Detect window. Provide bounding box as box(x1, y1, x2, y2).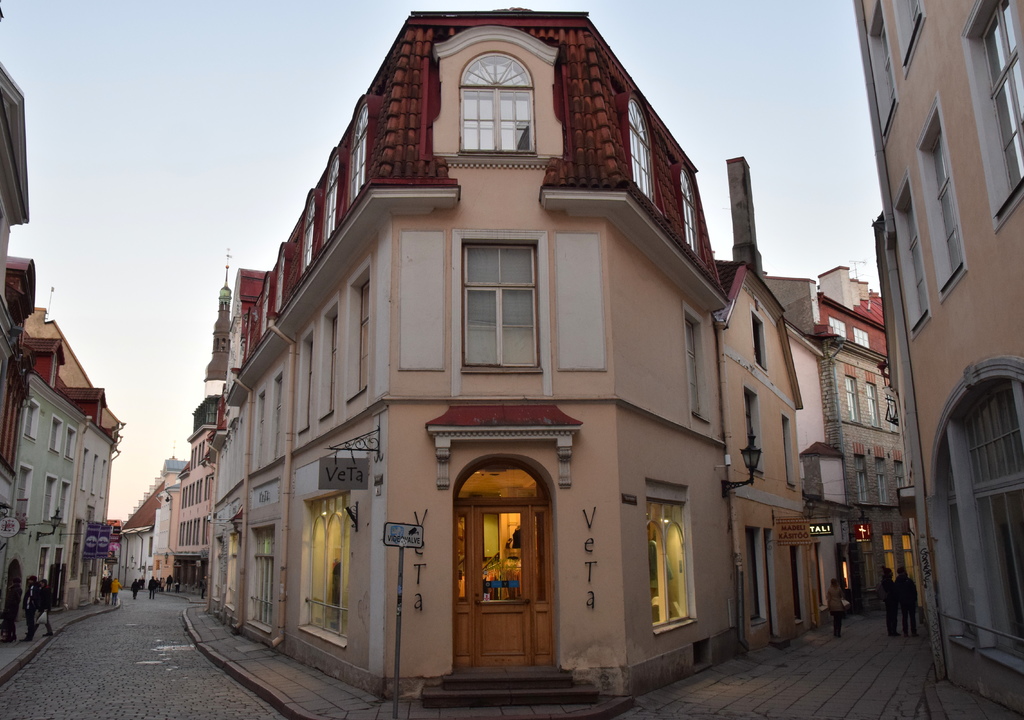
box(840, 375, 860, 422).
